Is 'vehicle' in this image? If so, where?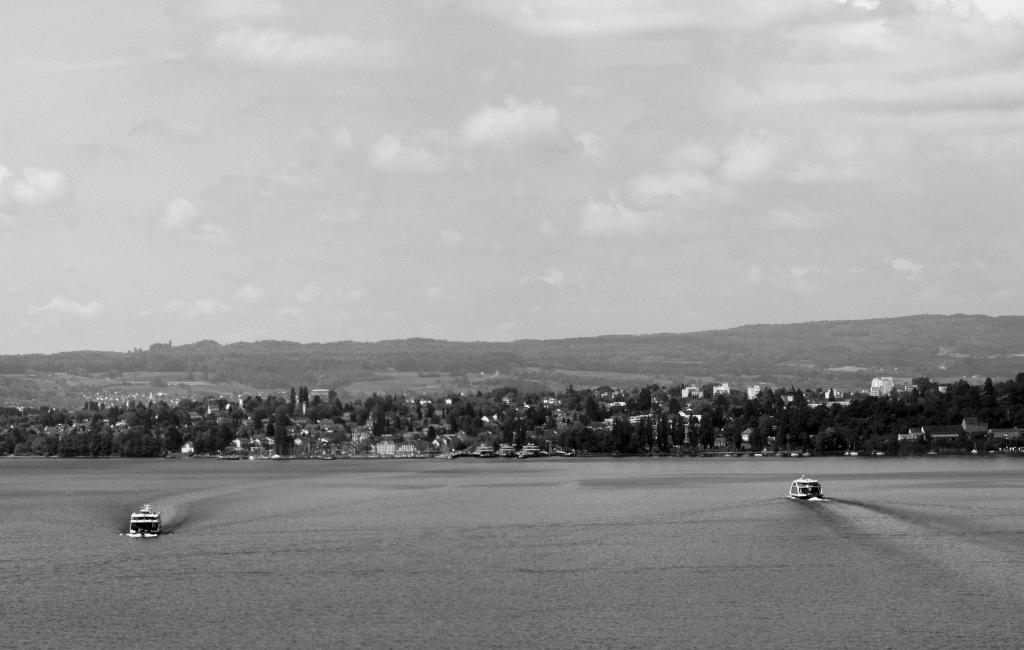
Yes, at rect(785, 473, 826, 500).
